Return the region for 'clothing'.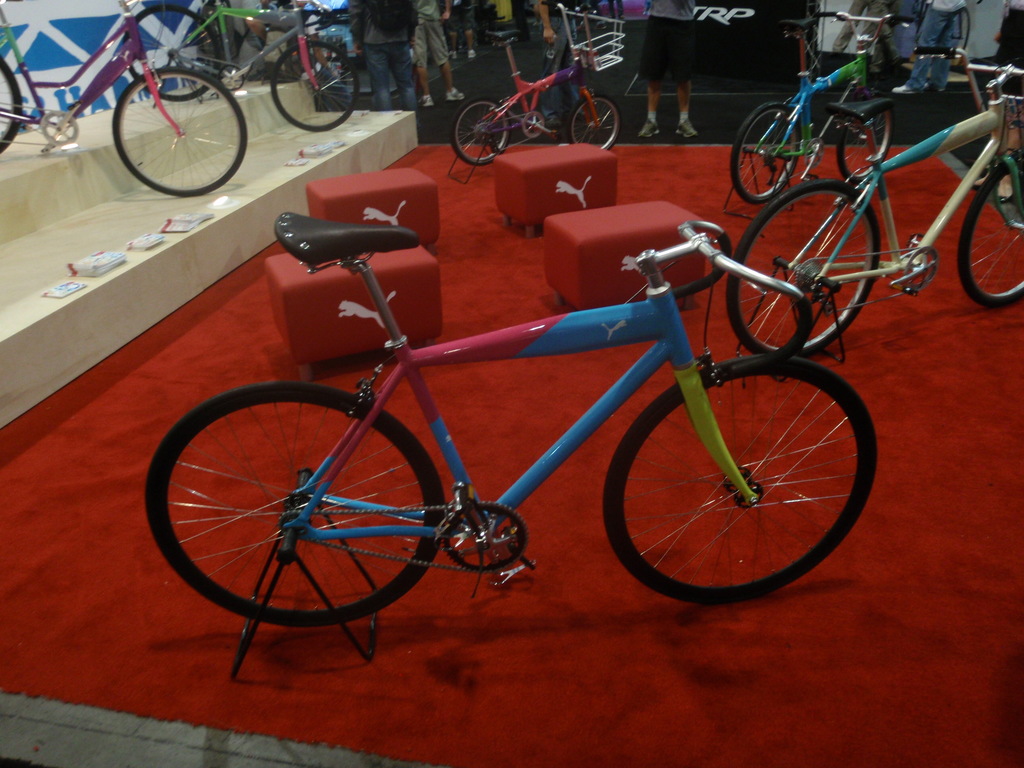
BBox(642, 0, 700, 82).
